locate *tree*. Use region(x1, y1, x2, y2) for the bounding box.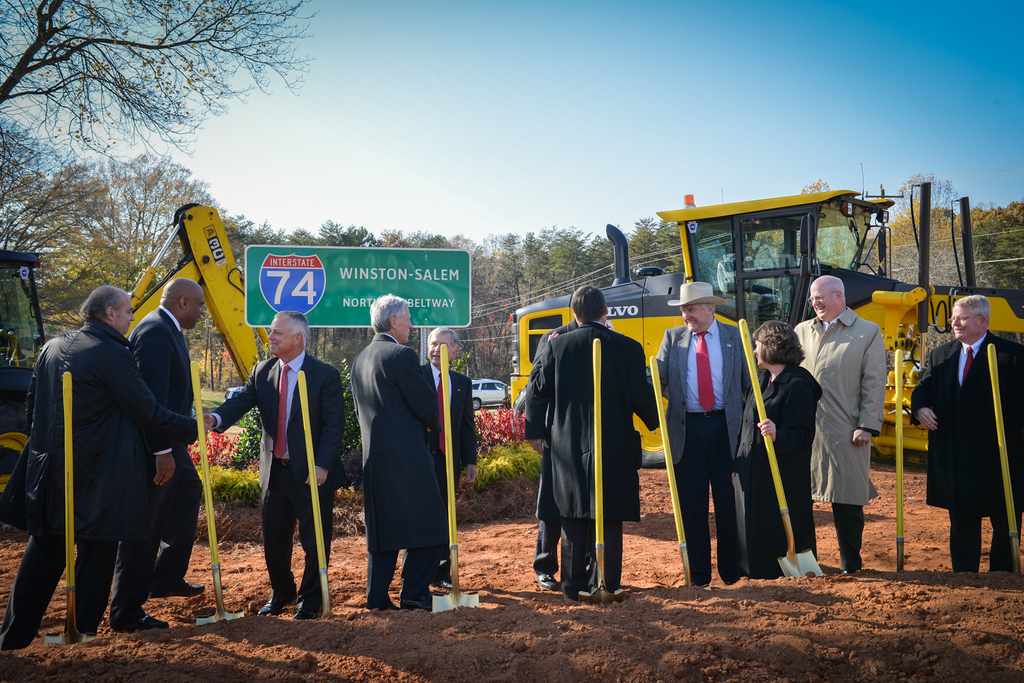
region(0, 0, 323, 172).
